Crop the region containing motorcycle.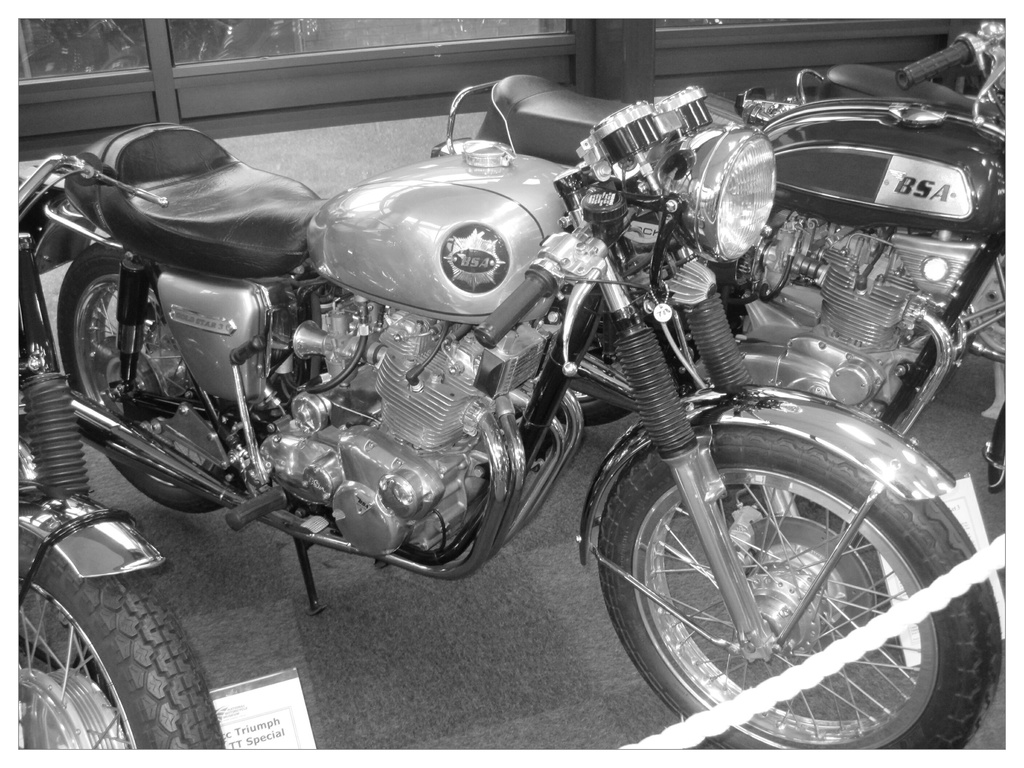
Crop region: bbox(797, 64, 1004, 127).
